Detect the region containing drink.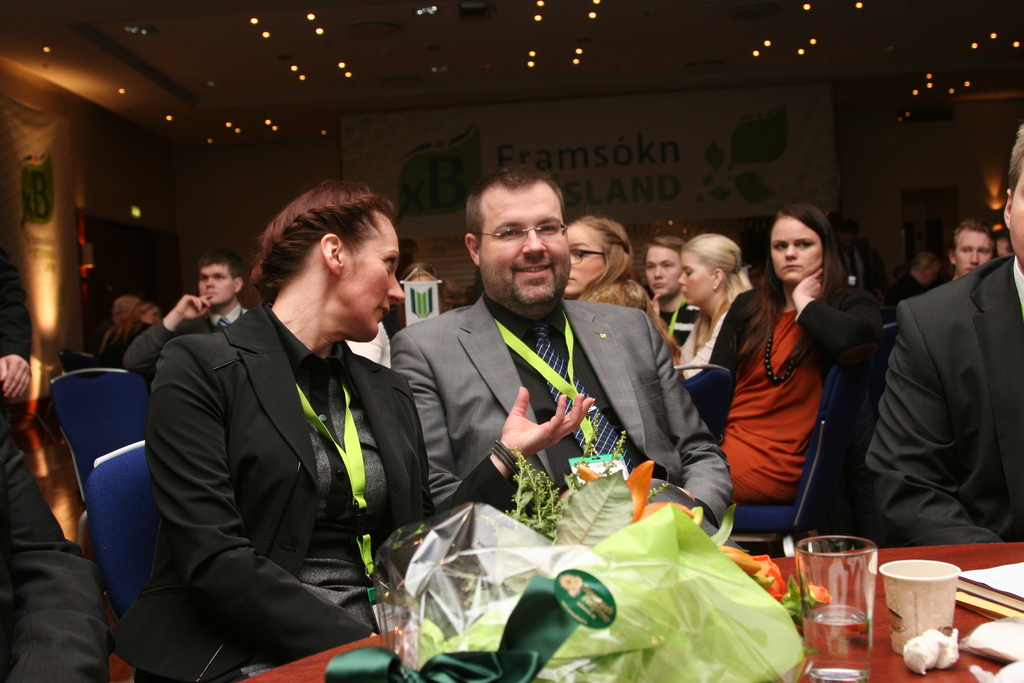
region(805, 605, 871, 676).
